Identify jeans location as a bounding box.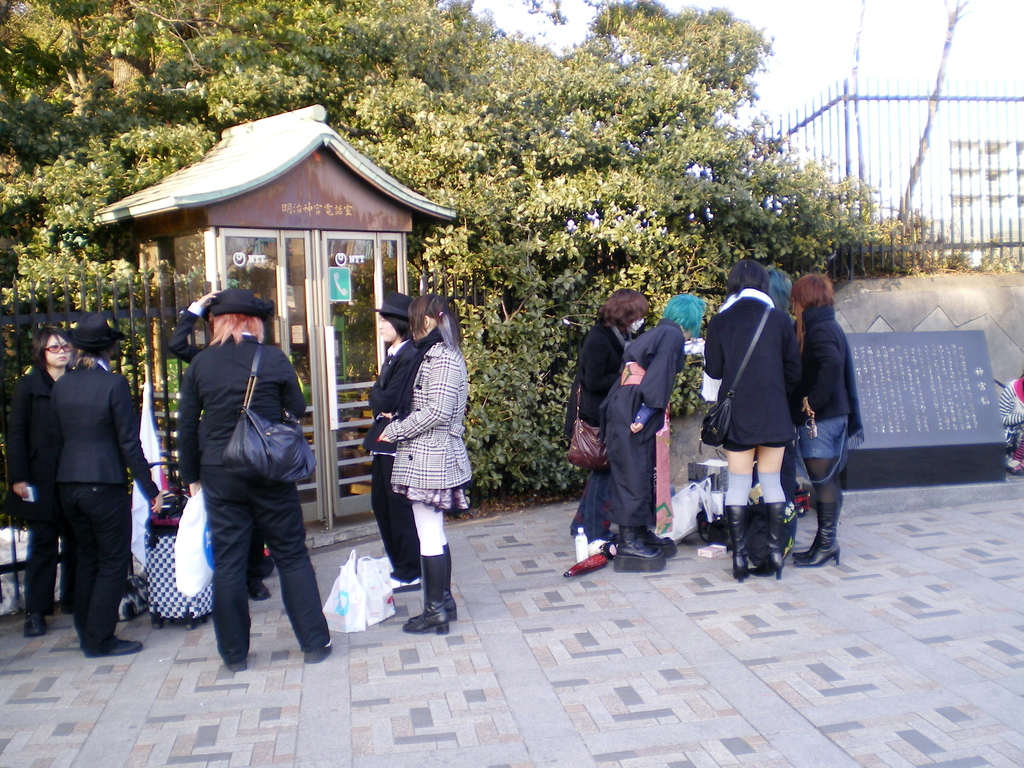
<bbox>408, 501, 451, 562</bbox>.
